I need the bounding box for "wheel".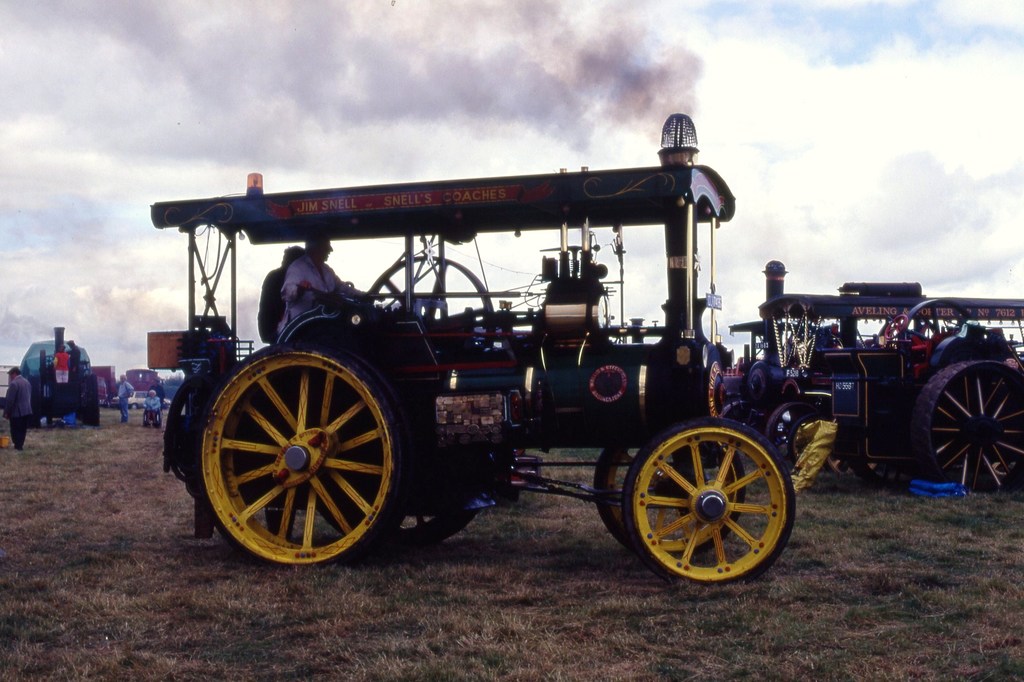
Here it is: (913,361,1023,493).
